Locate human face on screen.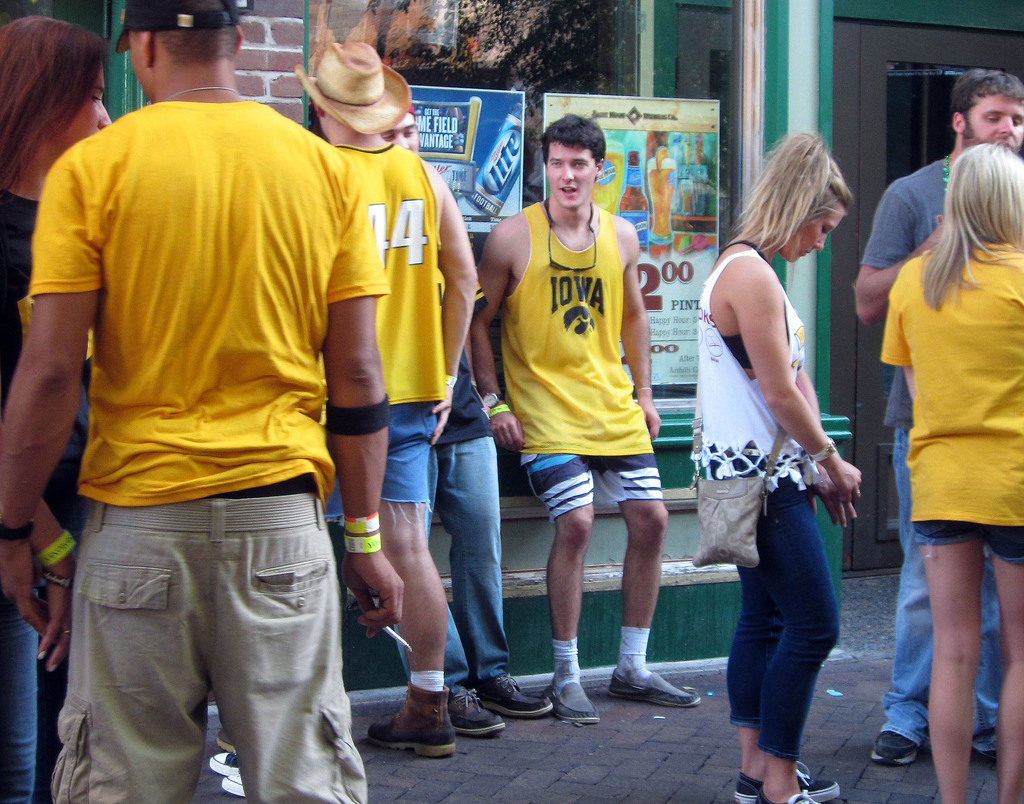
On screen at 379, 109, 419, 154.
